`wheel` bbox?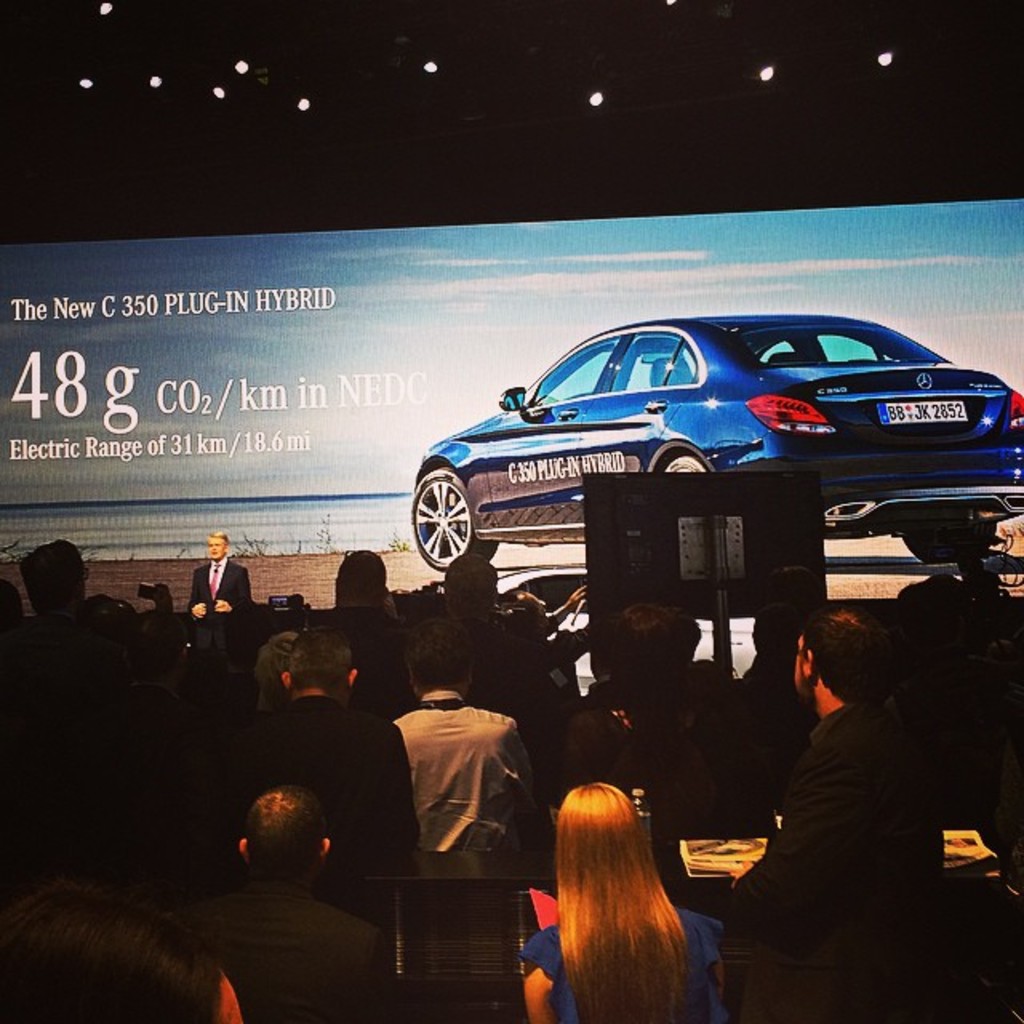
(416,464,504,581)
